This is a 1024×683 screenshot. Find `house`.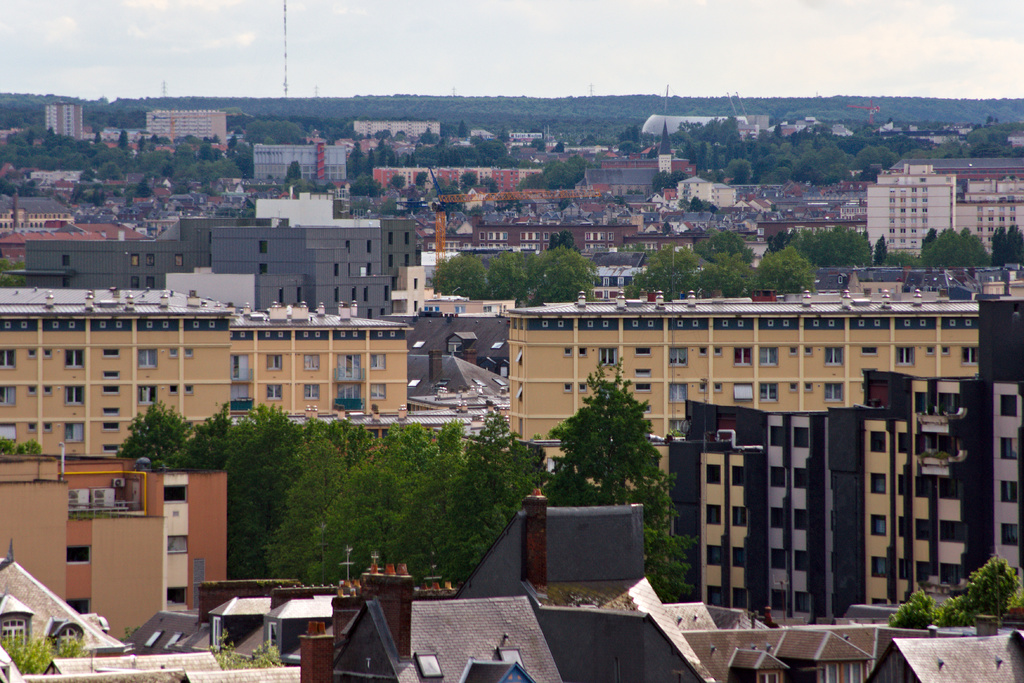
Bounding box: <bbox>0, 237, 199, 292</bbox>.
